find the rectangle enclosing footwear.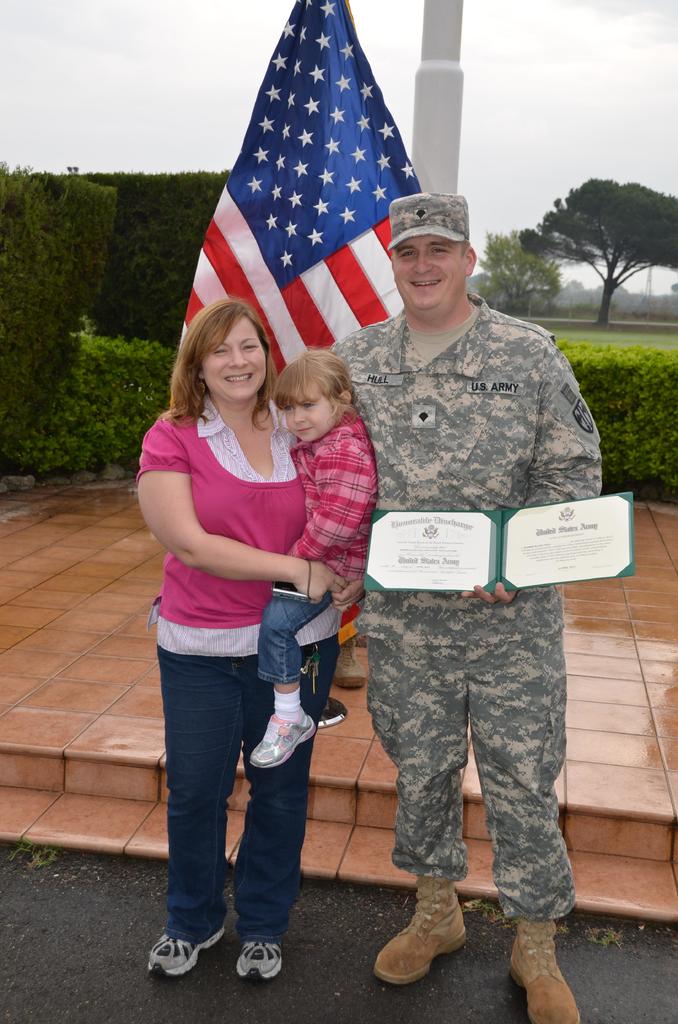
select_region(250, 699, 316, 771).
